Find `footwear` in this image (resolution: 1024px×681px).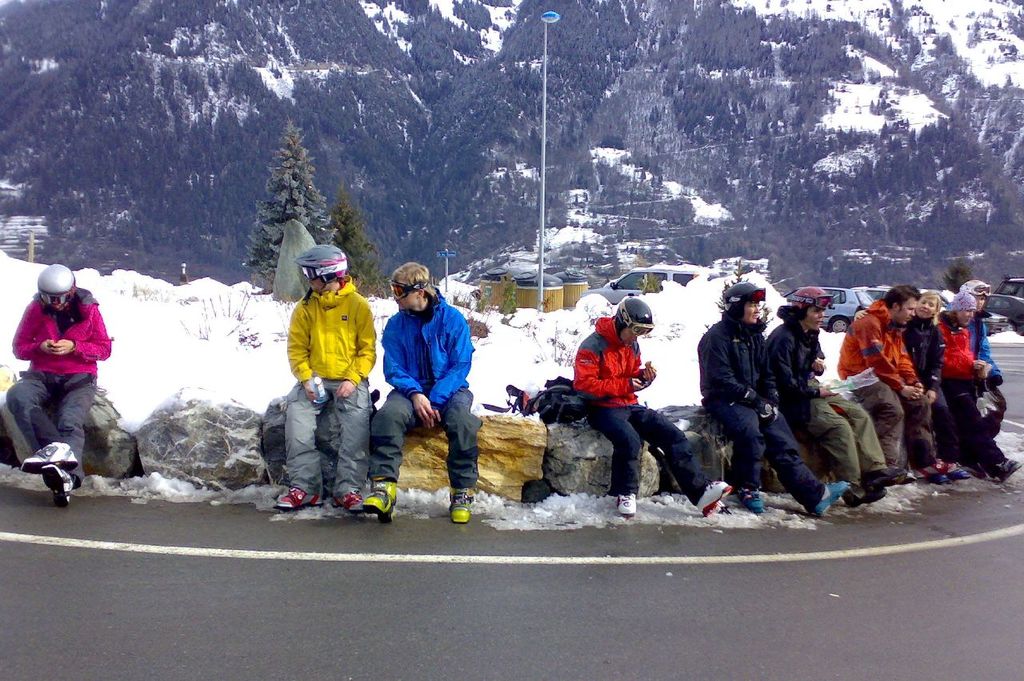
[911,459,955,475].
